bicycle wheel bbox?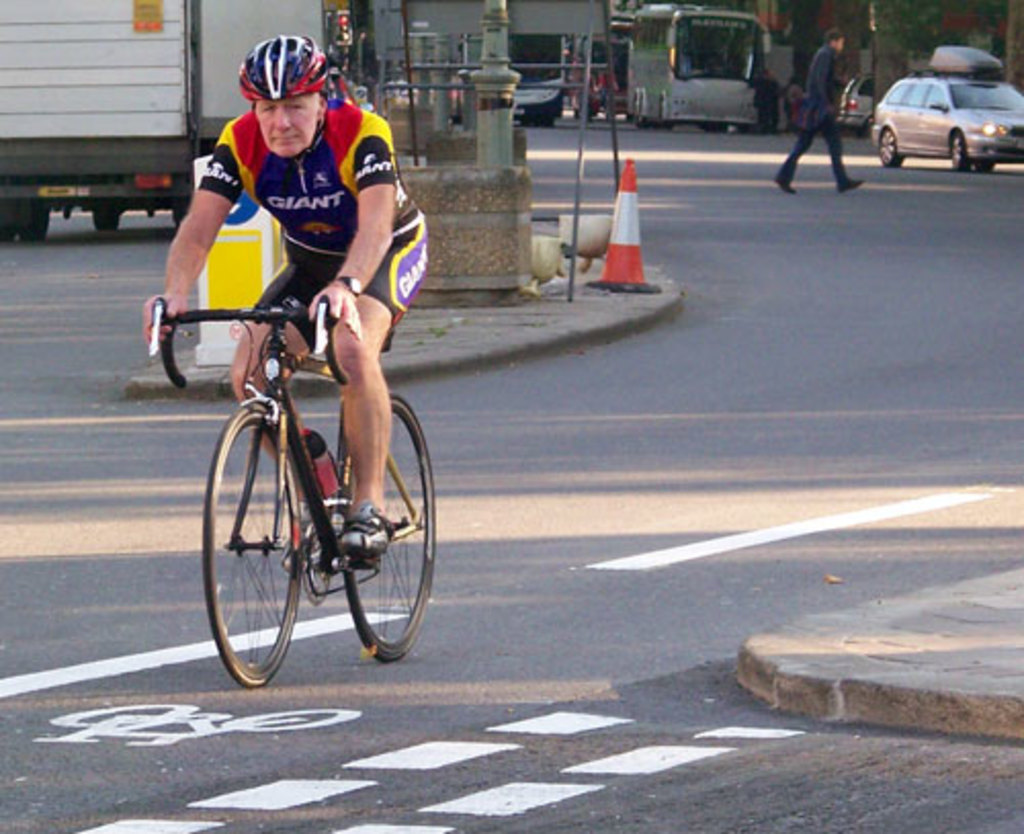
pyautogui.locateOnScreen(197, 402, 297, 699)
